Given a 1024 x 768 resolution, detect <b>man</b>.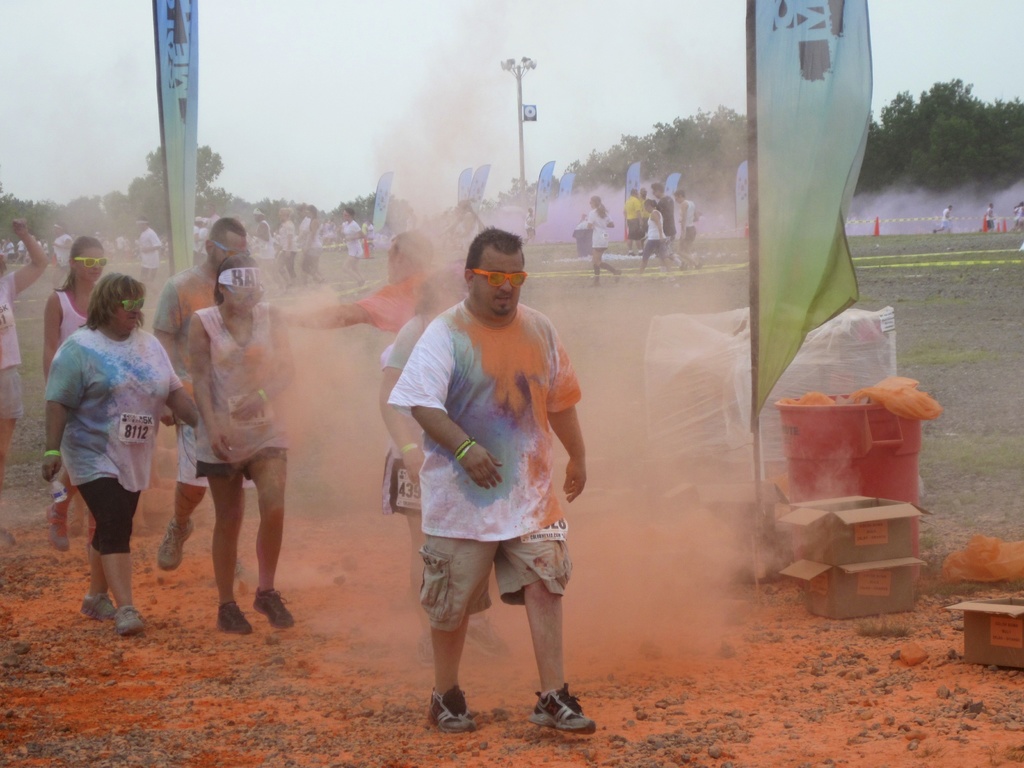
left=652, top=181, right=690, bottom=278.
